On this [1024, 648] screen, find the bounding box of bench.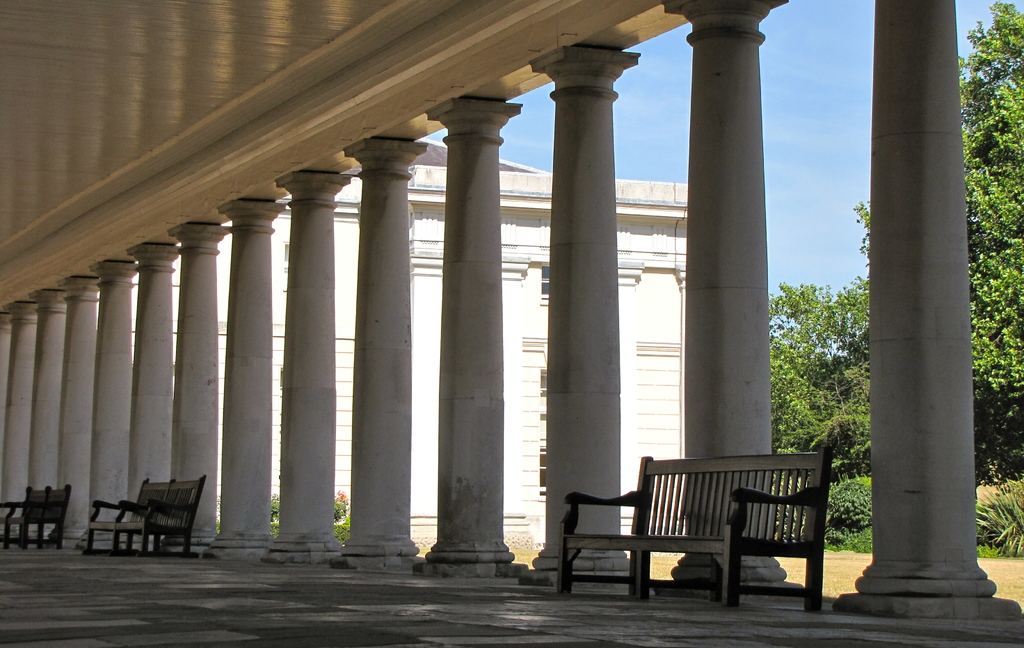
Bounding box: <region>88, 466, 206, 557</region>.
